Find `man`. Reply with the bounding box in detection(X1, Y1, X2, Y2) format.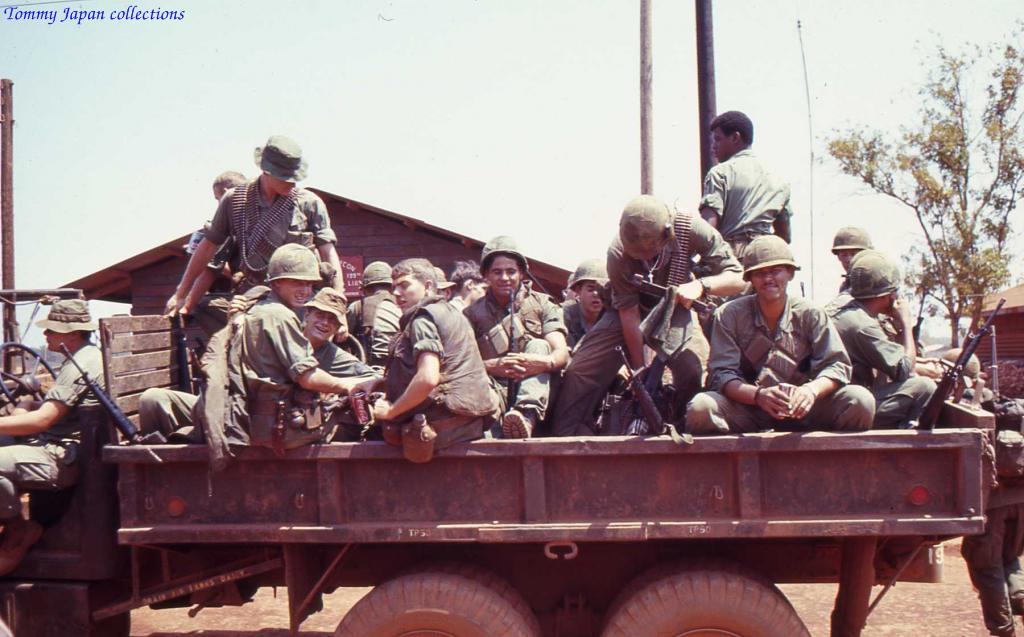
detection(448, 260, 488, 312).
